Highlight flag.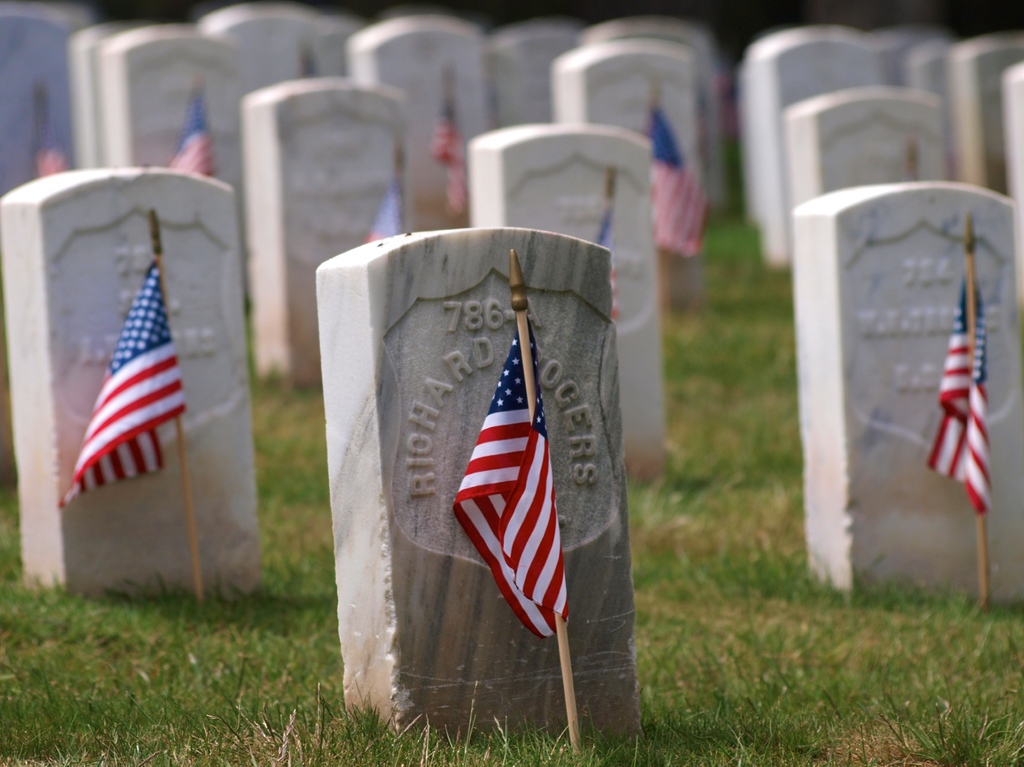
Highlighted region: bbox=[163, 87, 220, 177].
